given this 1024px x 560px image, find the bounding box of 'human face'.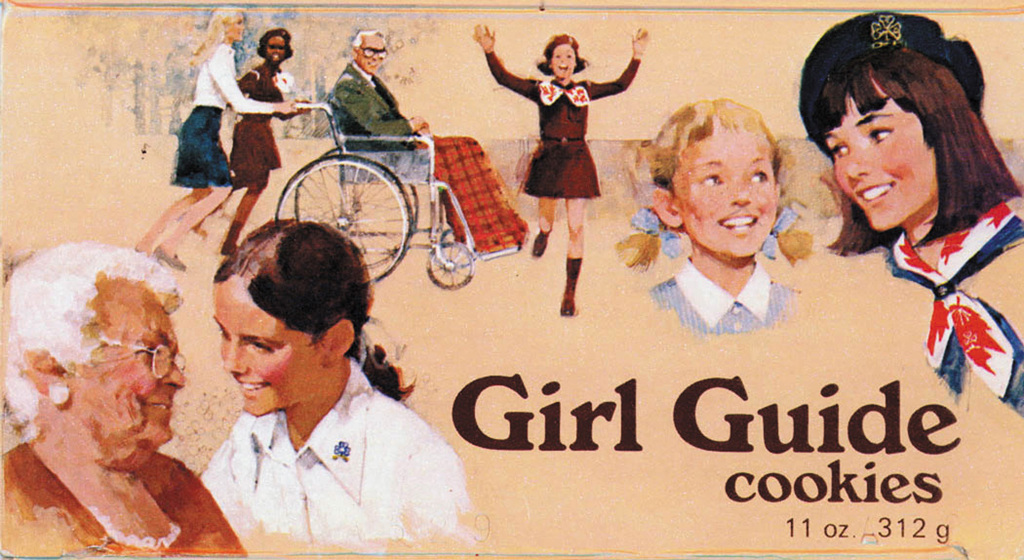
<region>66, 280, 180, 437</region>.
